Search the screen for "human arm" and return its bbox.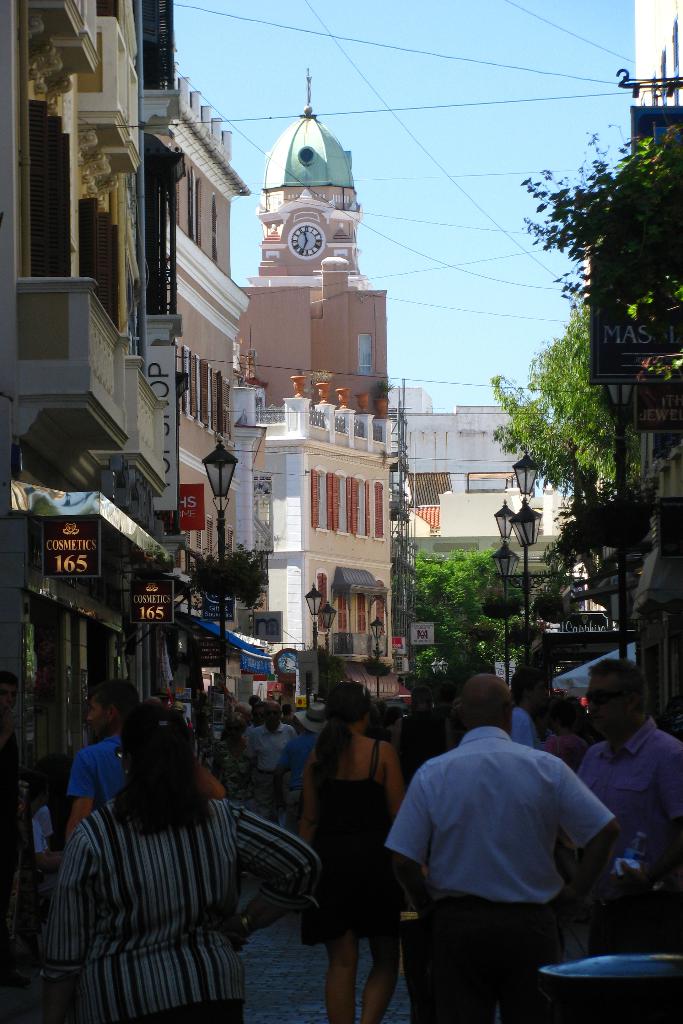
Found: [x1=235, y1=804, x2=320, y2=951].
